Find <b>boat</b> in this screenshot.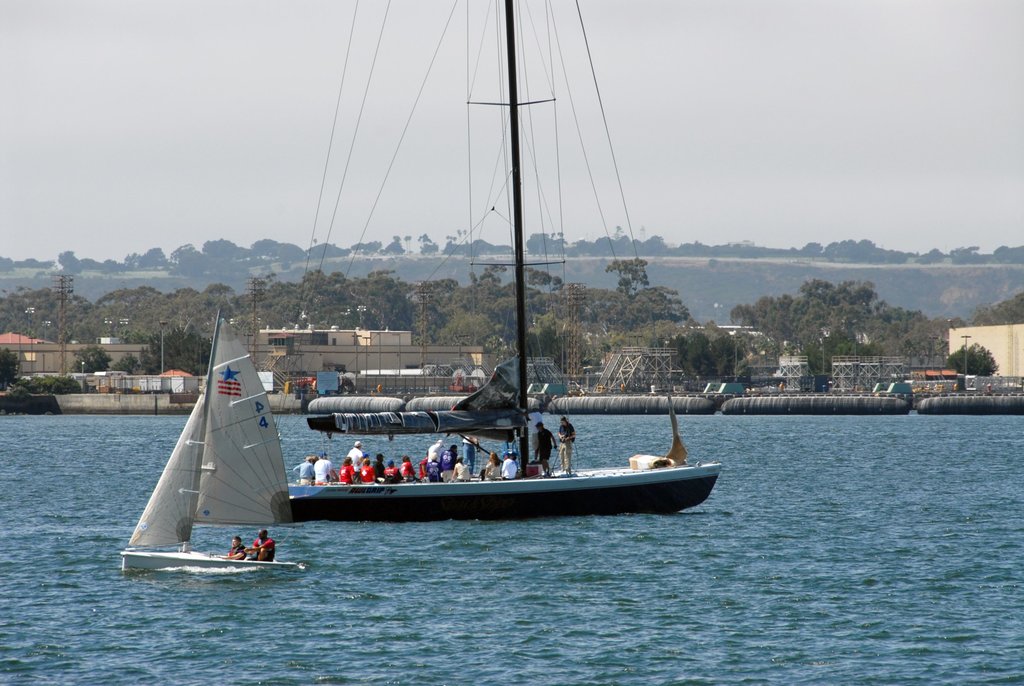
The bounding box for <b>boat</b> is locate(285, 0, 723, 523).
